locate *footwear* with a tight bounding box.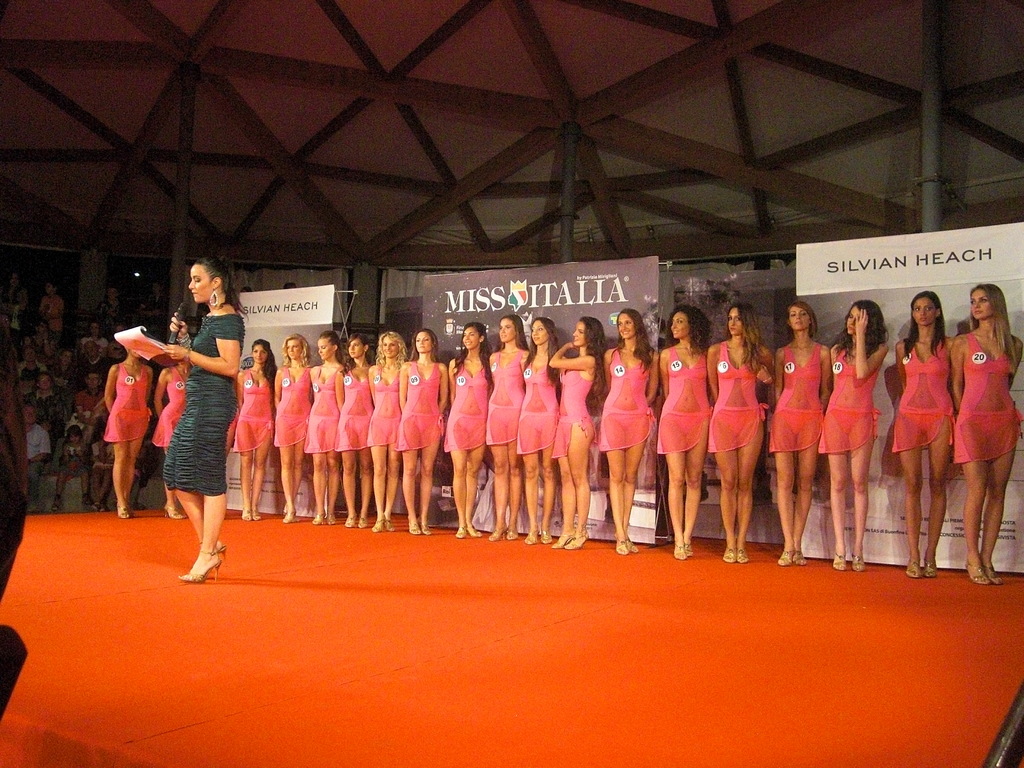
box=[165, 506, 188, 522].
